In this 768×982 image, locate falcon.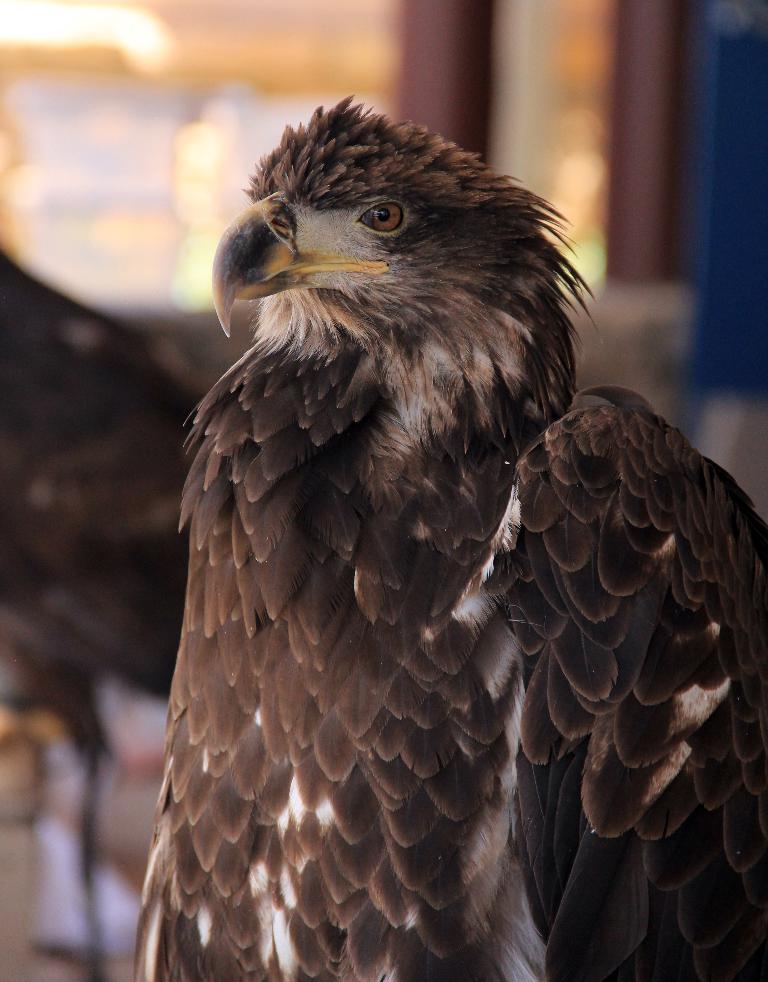
Bounding box: 131/95/767/981.
